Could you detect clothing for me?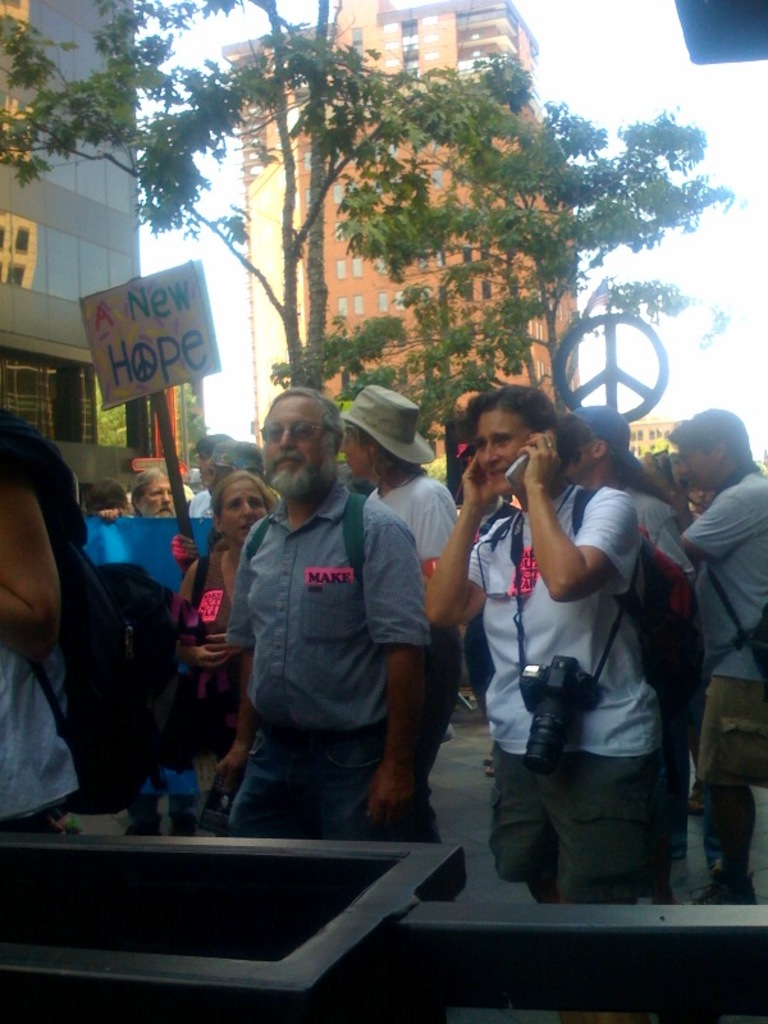
Detection result: <bbox>500, 481, 673, 892</bbox>.
